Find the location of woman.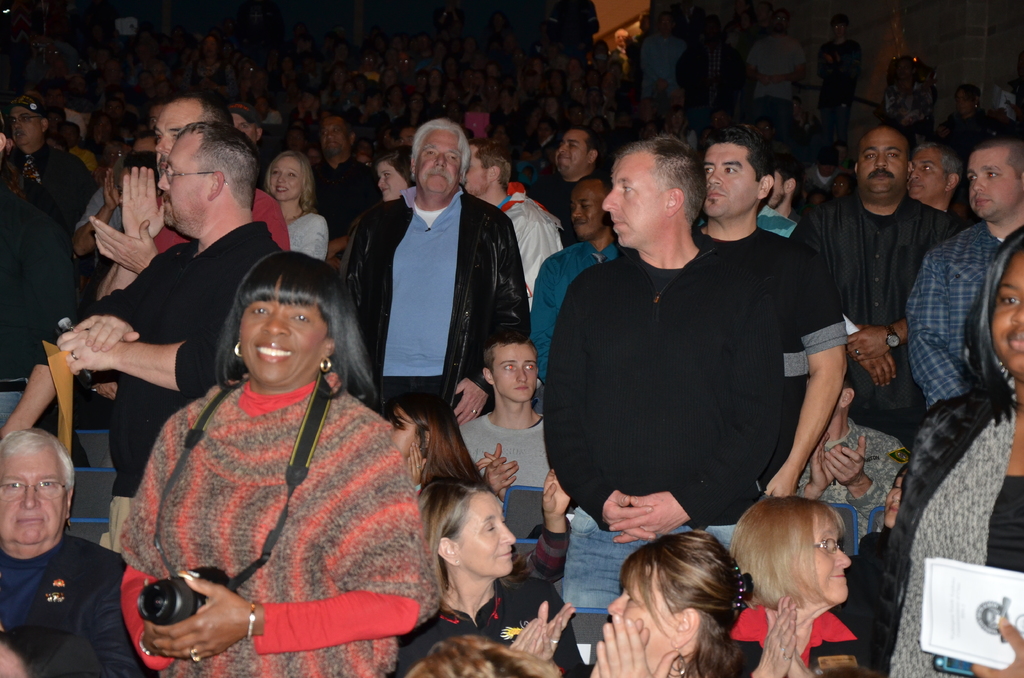
Location: (879,234,1023,677).
